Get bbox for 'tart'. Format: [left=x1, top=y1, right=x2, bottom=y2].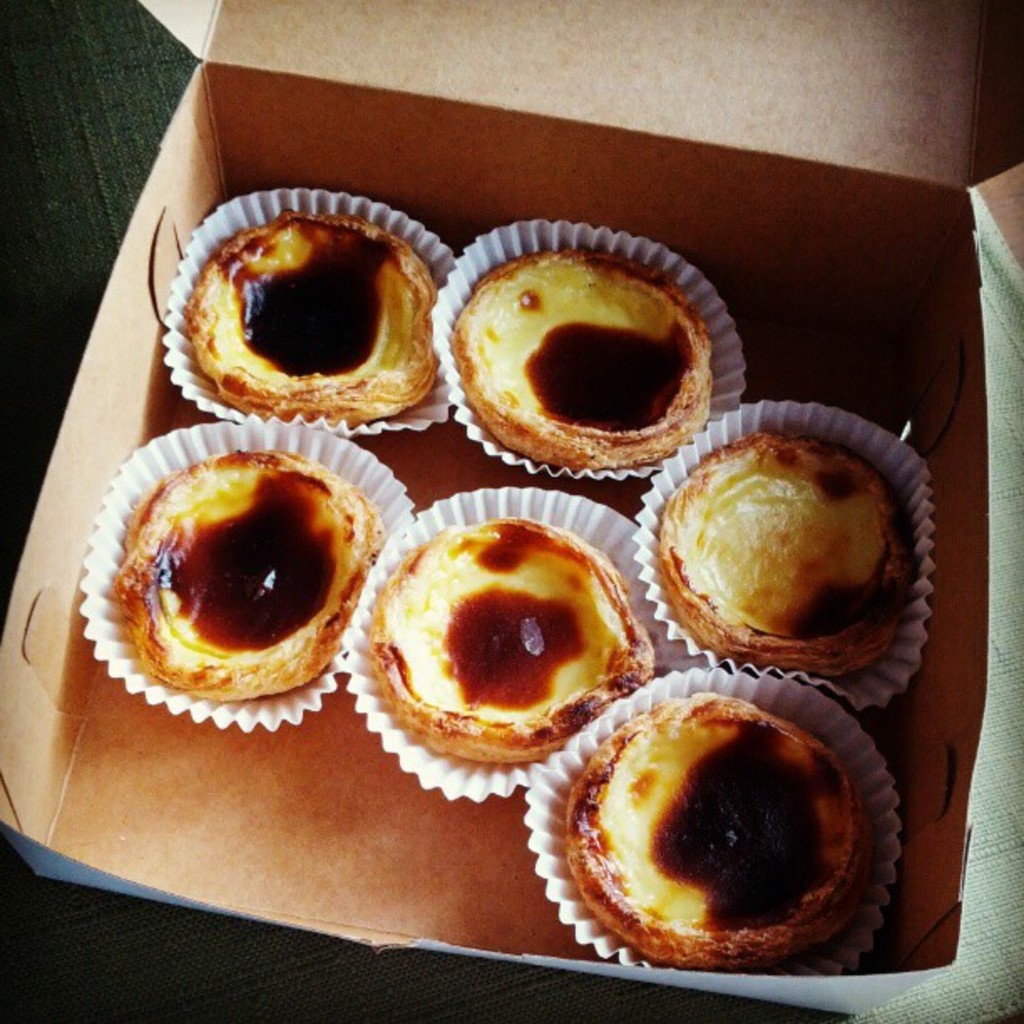
[left=554, top=691, right=868, bottom=947].
